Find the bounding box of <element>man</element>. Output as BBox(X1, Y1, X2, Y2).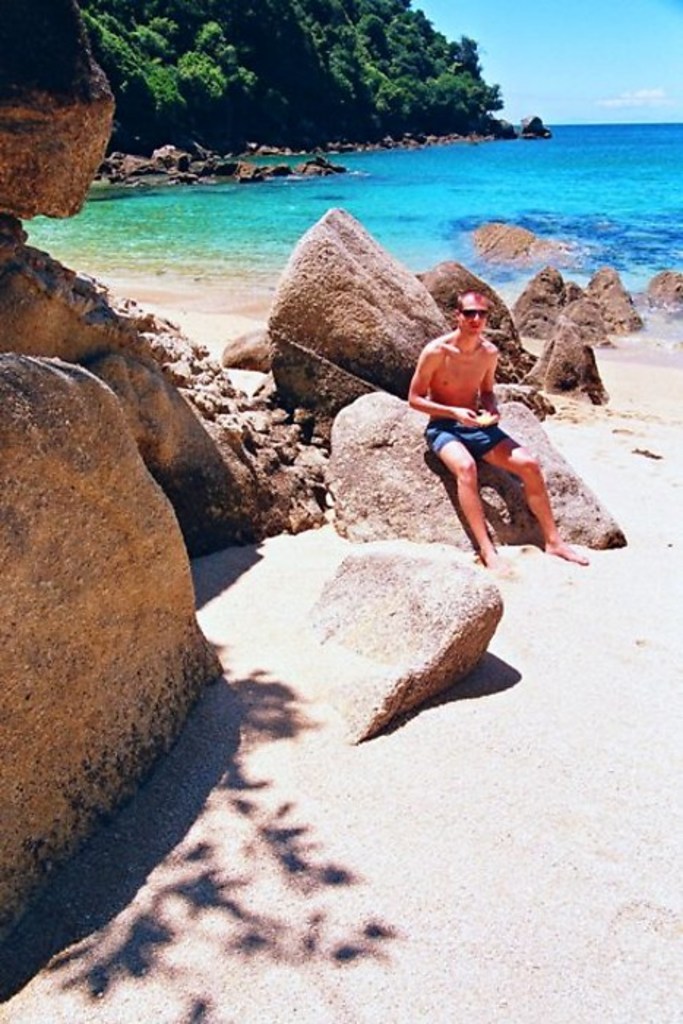
BBox(411, 287, 569, 562).
